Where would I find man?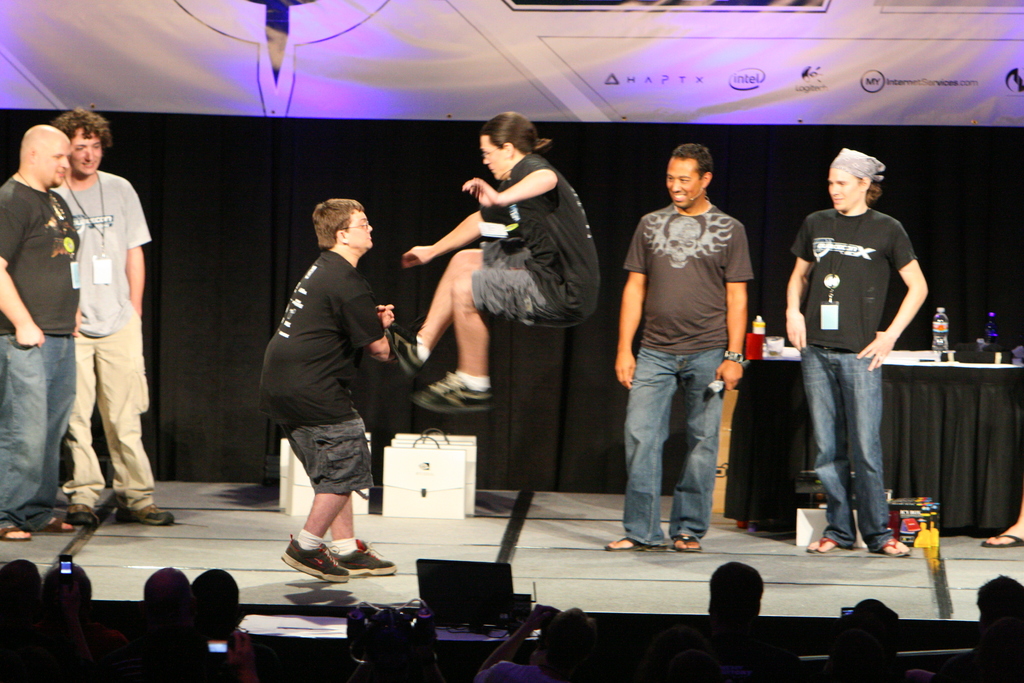
At region(614, 142, 746, 555).
